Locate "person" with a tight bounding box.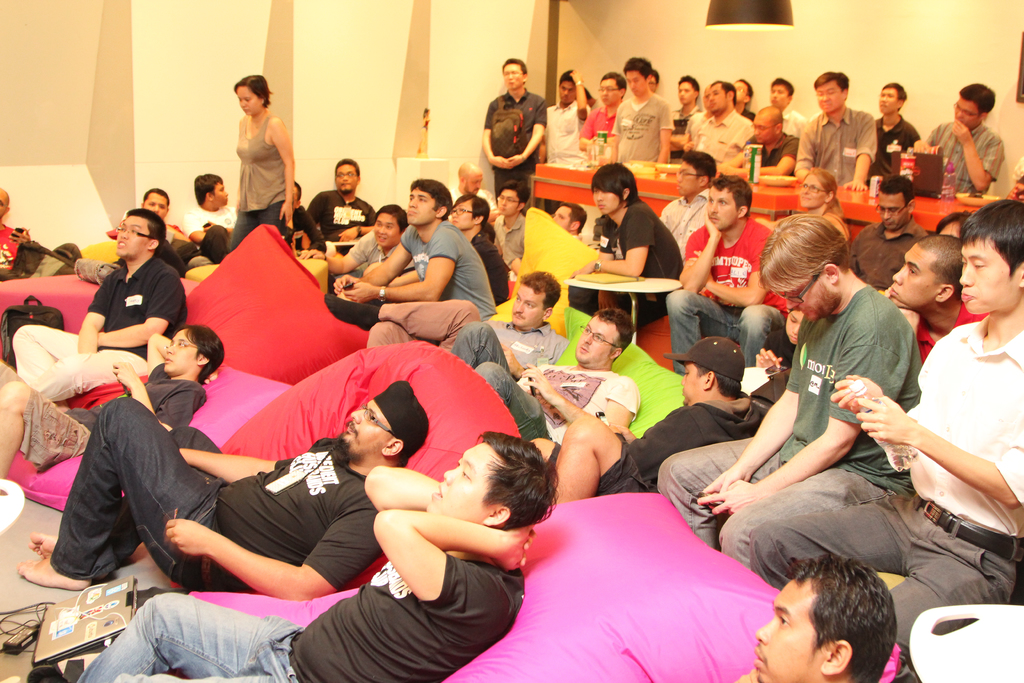
bbox(740, 551, 918, 682).
